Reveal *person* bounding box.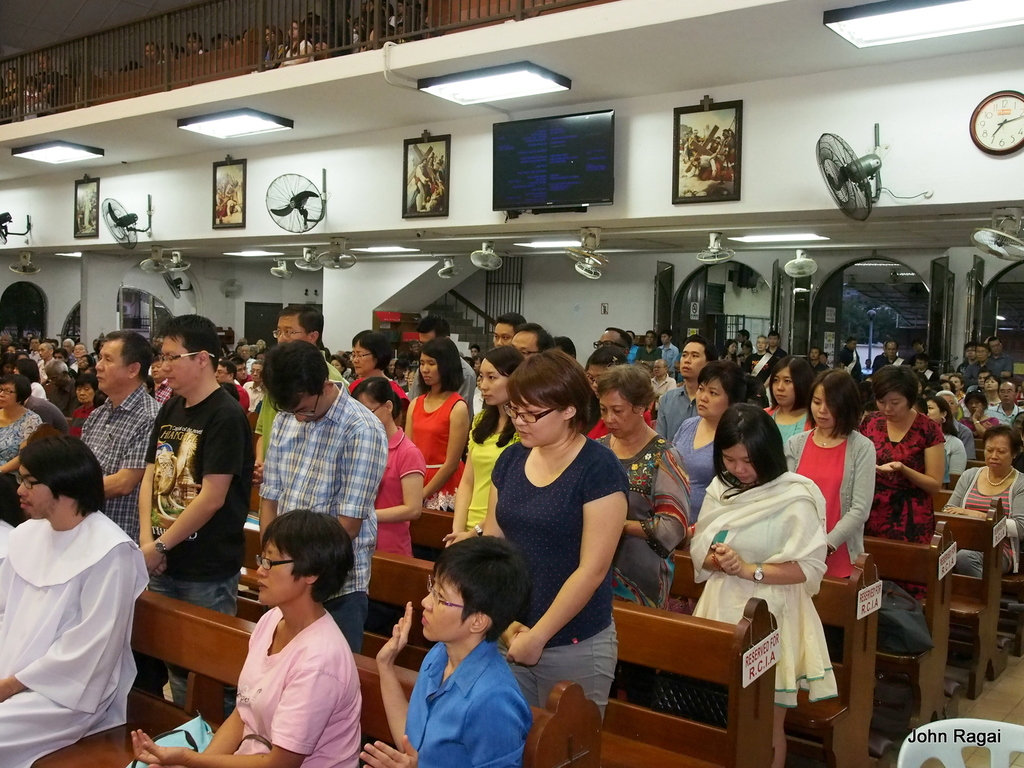
Revealed: {"x1": 657, "y1": 332, "x2": 680, "y2": 376}.
